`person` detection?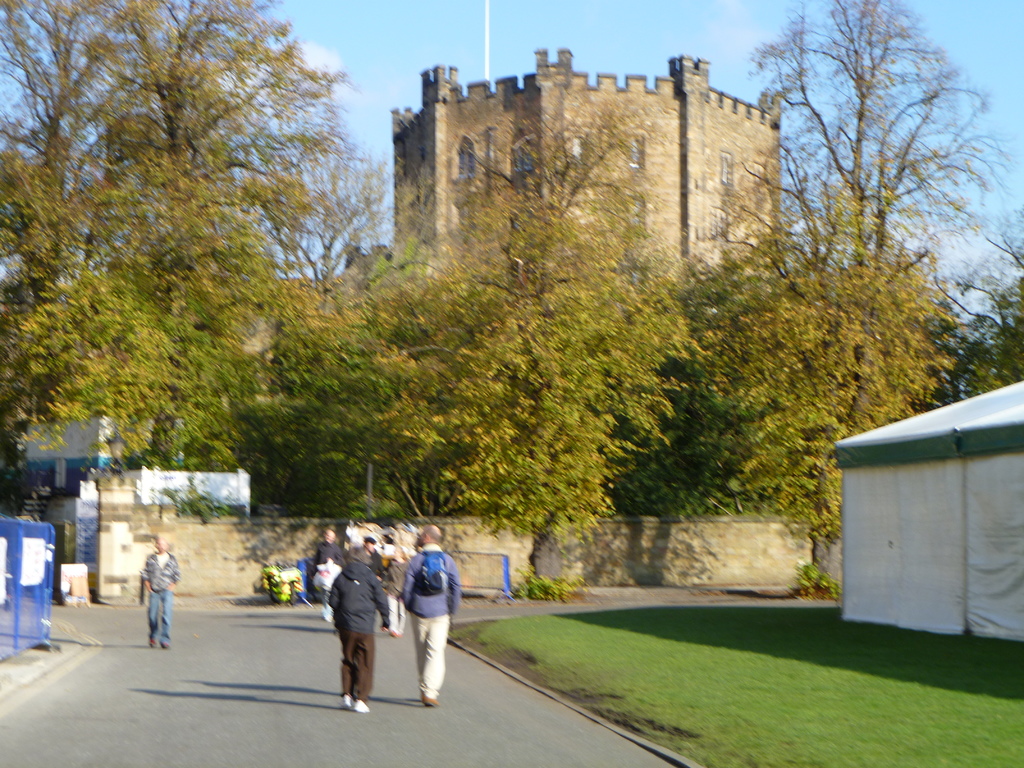
<box>139,534,182,655</box>
